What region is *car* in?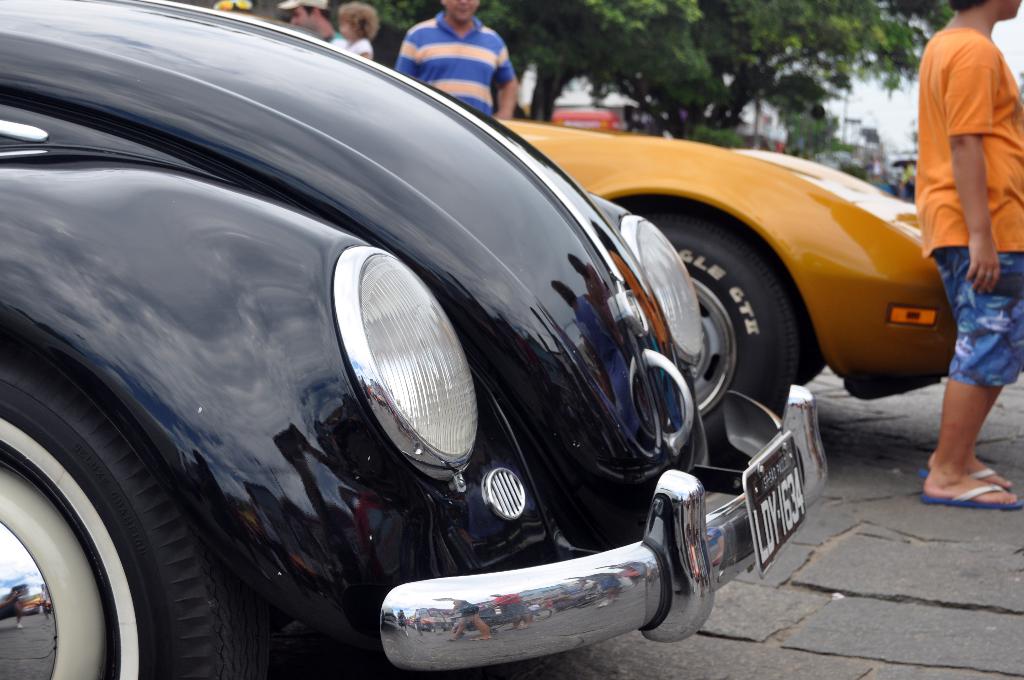
x1=6 y1=40 x2=927 y2=676.
